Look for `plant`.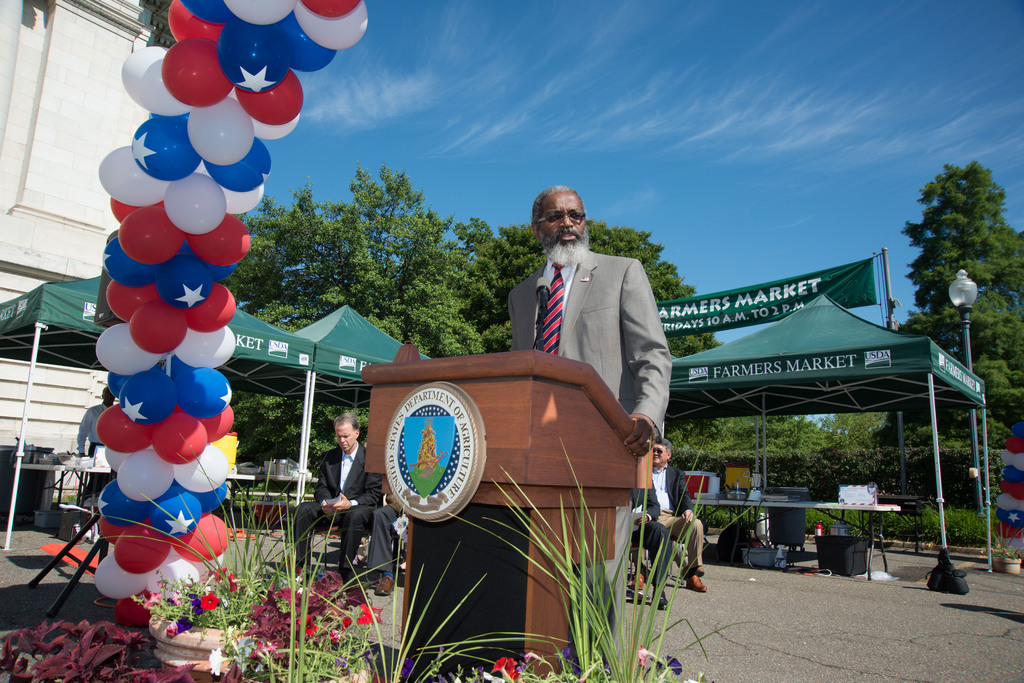
Found: {"left": 422, "top": 640, "right": 692, "bottom": 681}.
